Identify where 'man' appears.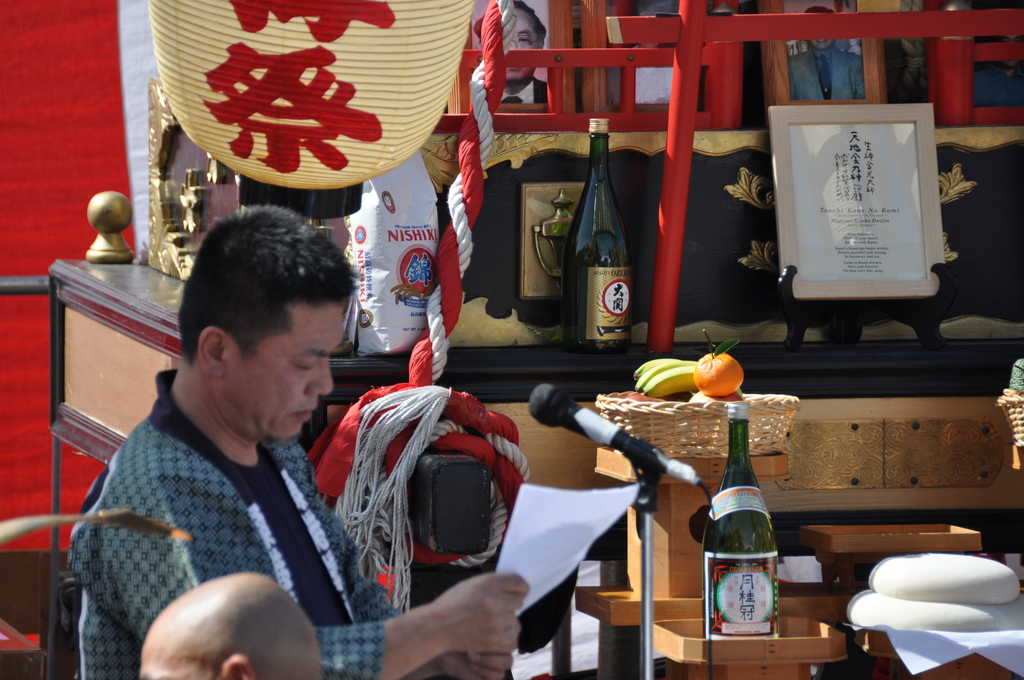
Appears at (x1=129, y1=563, x2=323, y2=679).
